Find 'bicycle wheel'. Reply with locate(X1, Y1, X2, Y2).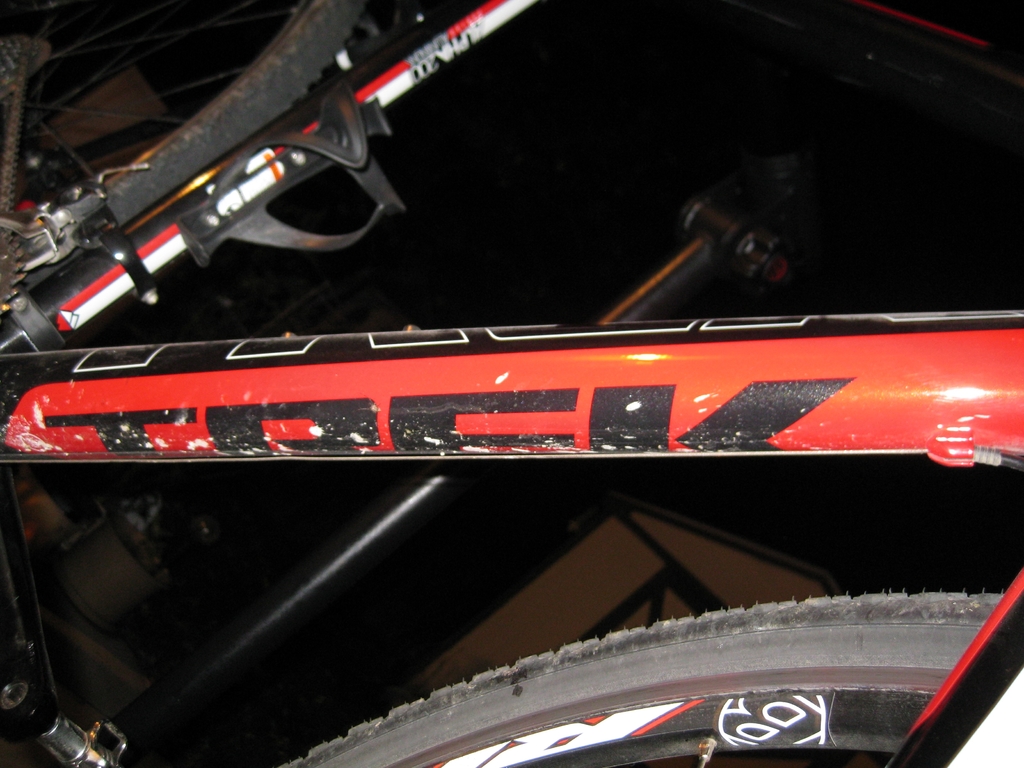
locate(282, 593, 1010, 767).
